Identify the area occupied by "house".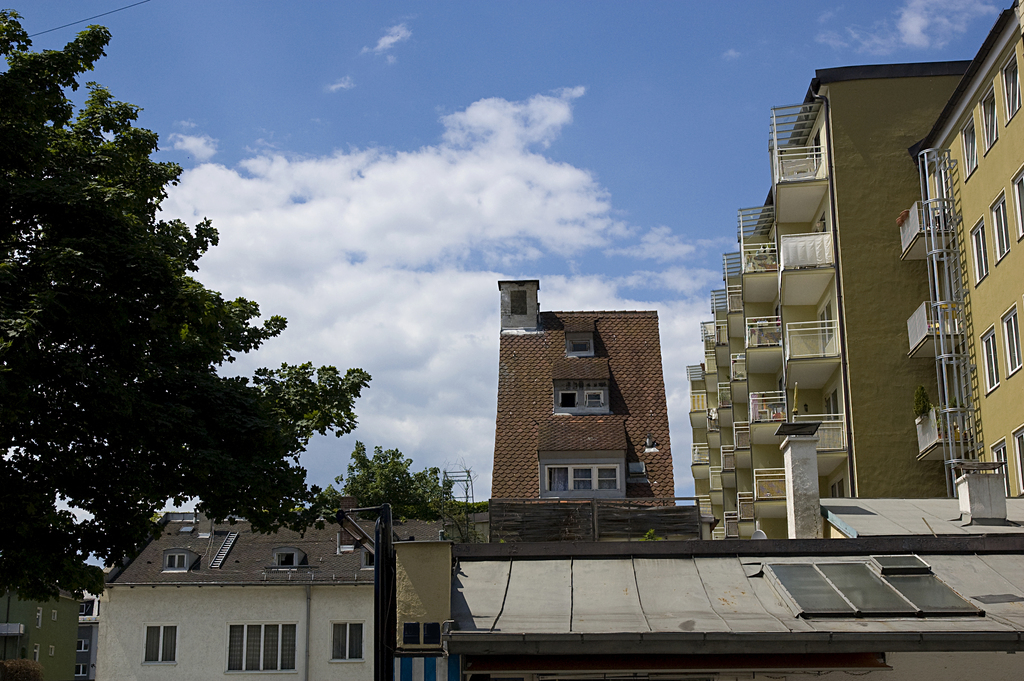
Area: select_region(877, 2, 1023, 540).
